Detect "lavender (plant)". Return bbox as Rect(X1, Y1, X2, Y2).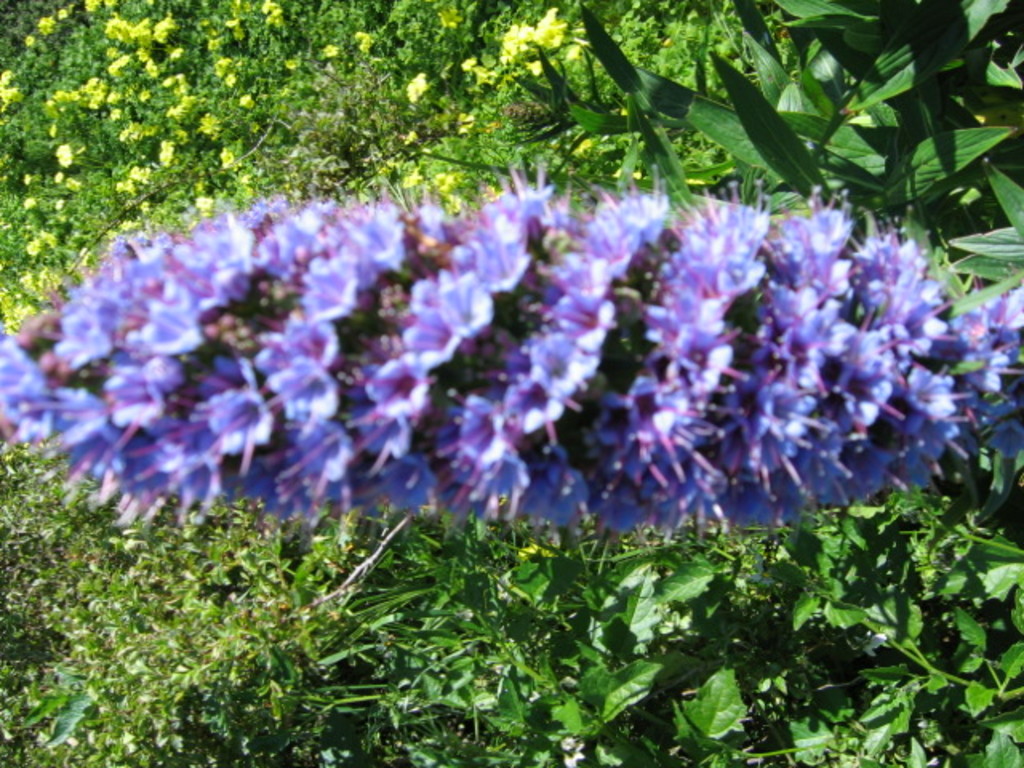
Rect(85, 165, 963, 498).
